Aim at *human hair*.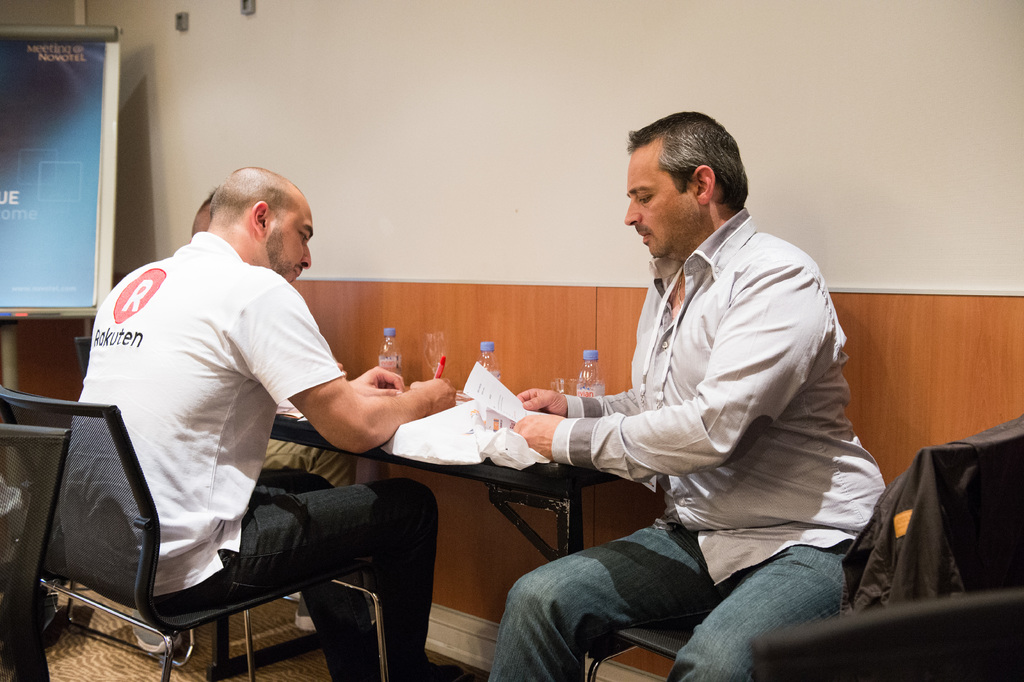
Aimed at (x1=626, y1=115, x2=744, y2=215).
